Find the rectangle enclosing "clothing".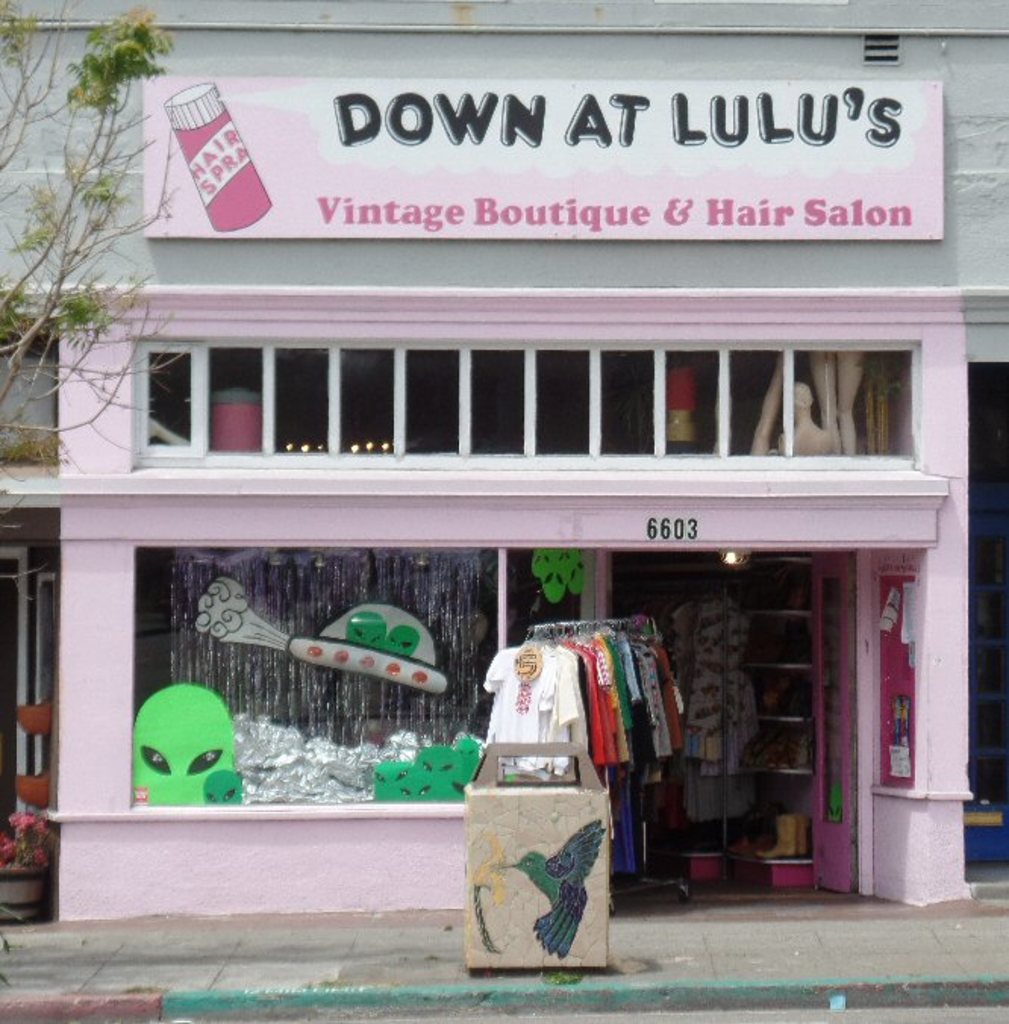
611, 780, 641, 874.
